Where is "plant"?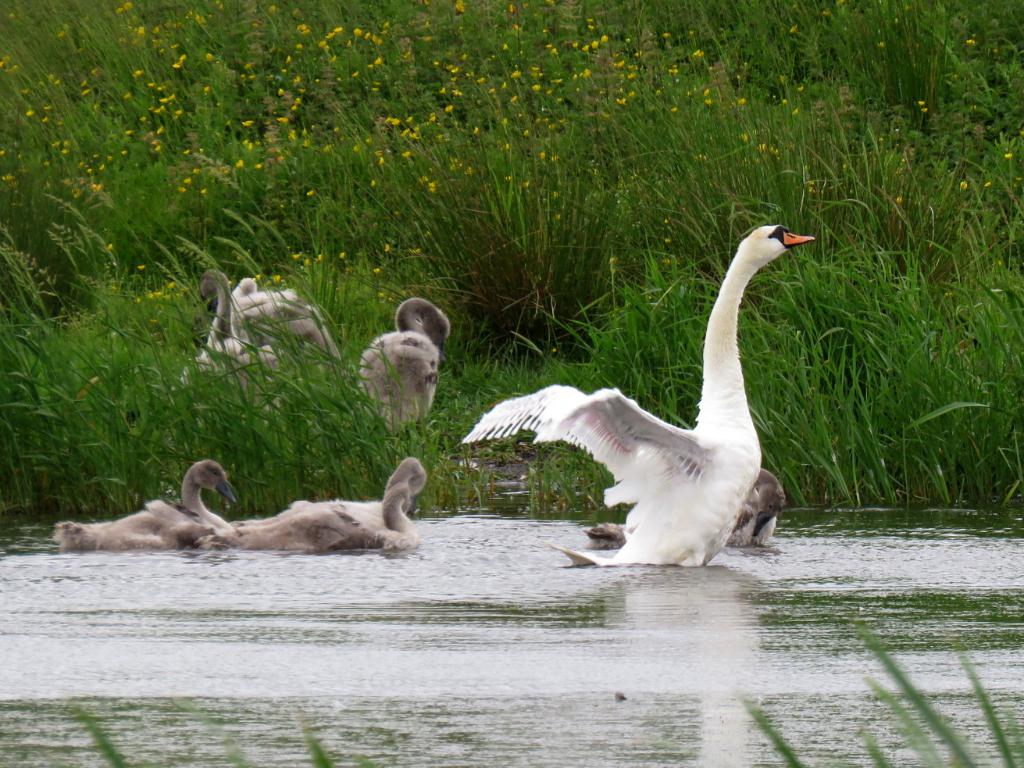
(865, 674, 944, 767).
